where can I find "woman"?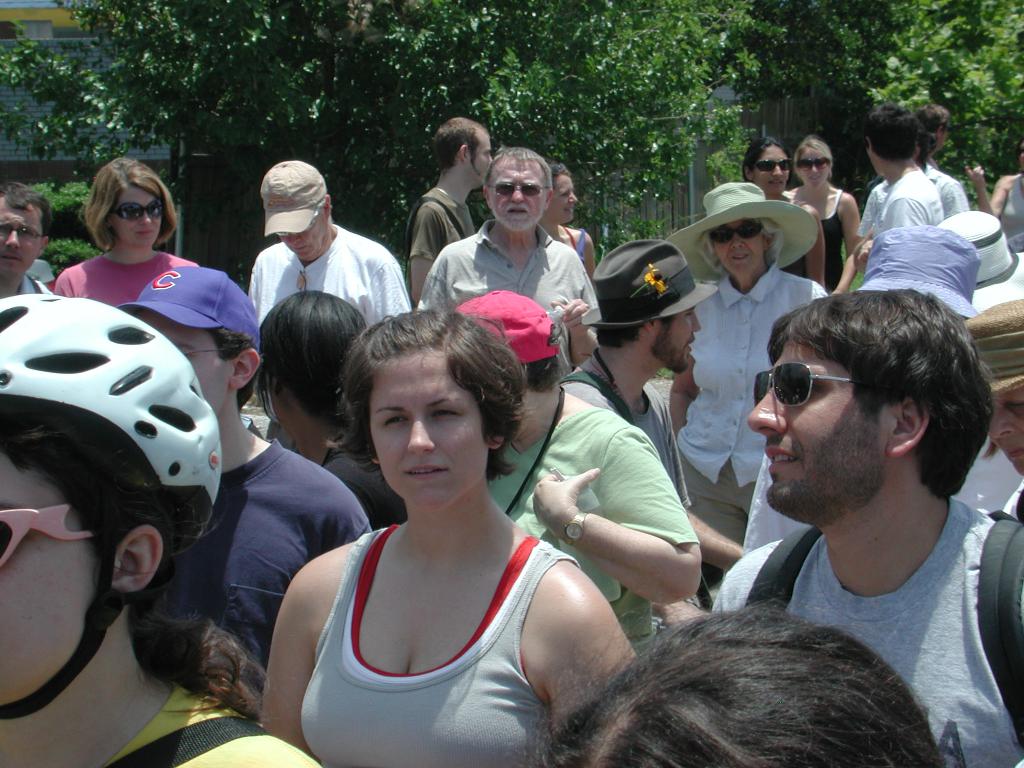
You can find it at <box>269,291,612,755</box>.
